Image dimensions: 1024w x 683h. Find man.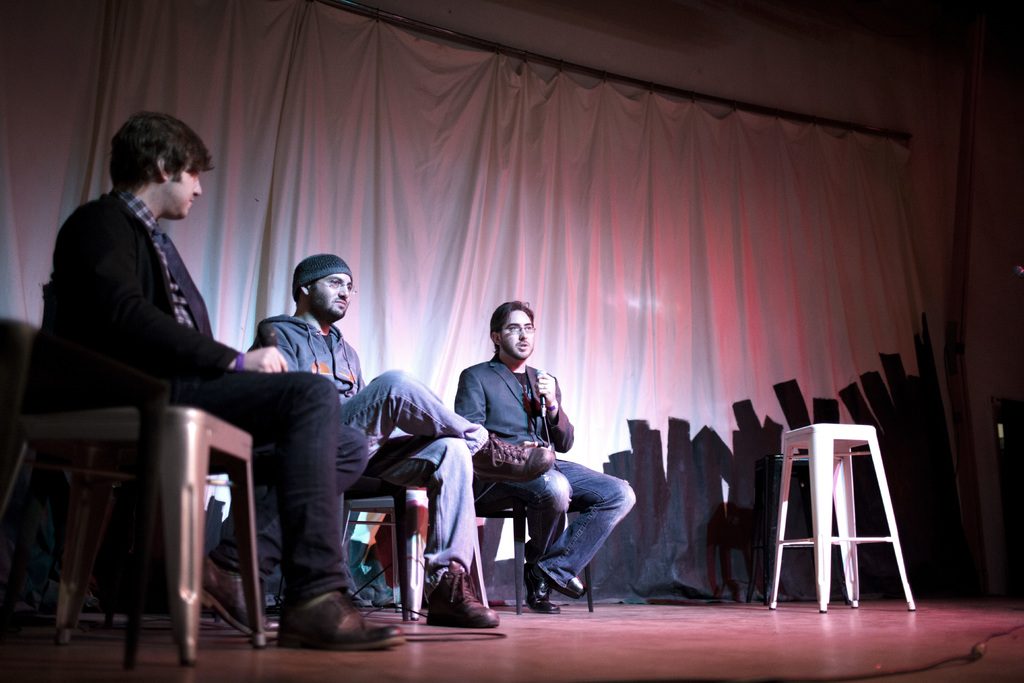
locate(456, 298, 640, 617).
